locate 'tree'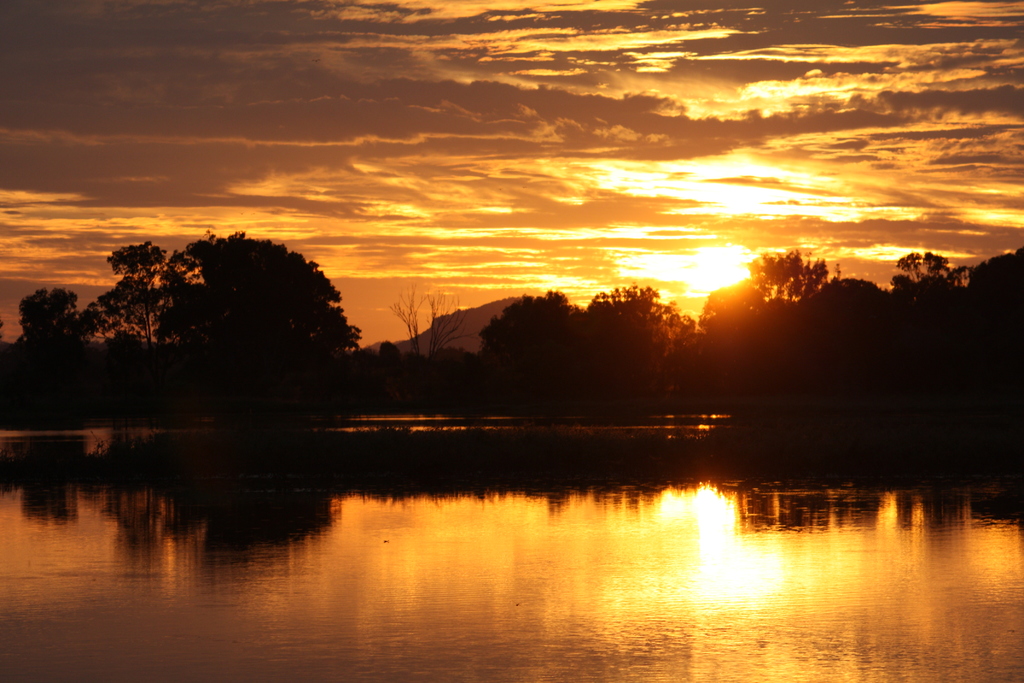
locate(589, 274, 707, 403)
